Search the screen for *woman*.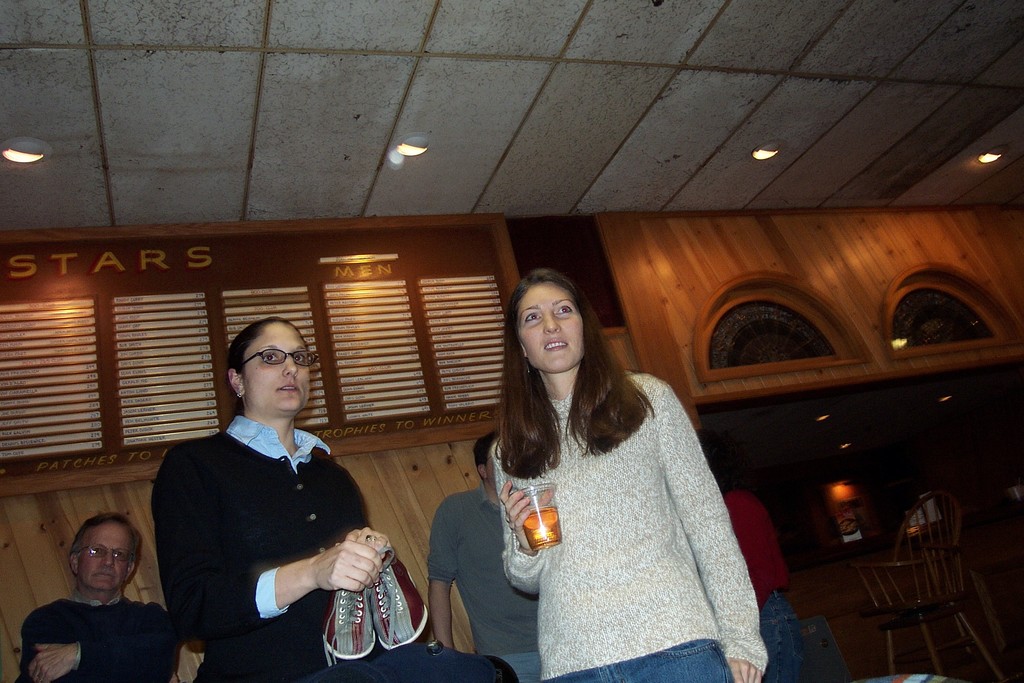
Found at x1=468 y1=258 x2=751 y2=682.
